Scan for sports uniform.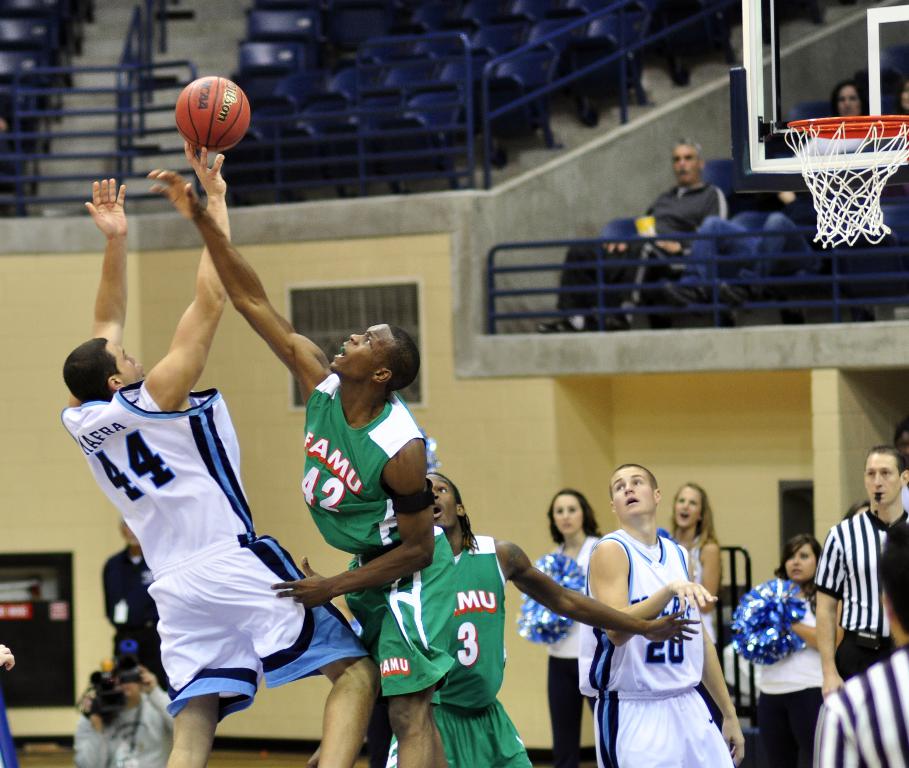
Scan result: <bbox>752, 598, 824, 767</bbox>.
